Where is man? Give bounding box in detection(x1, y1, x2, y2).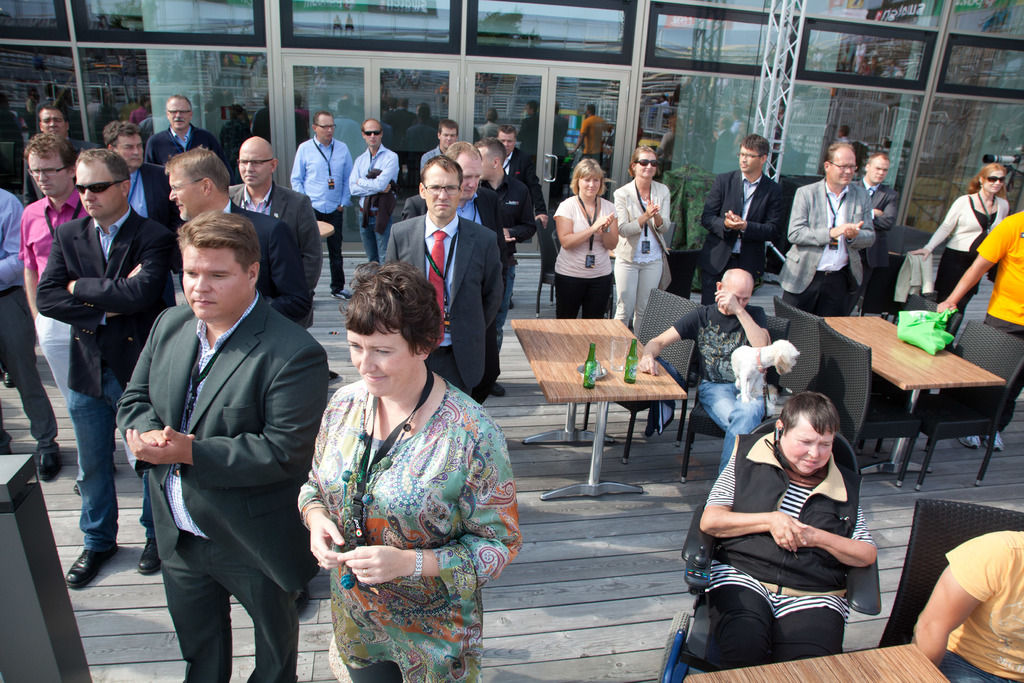
detection(286, 111, 355, 304).
